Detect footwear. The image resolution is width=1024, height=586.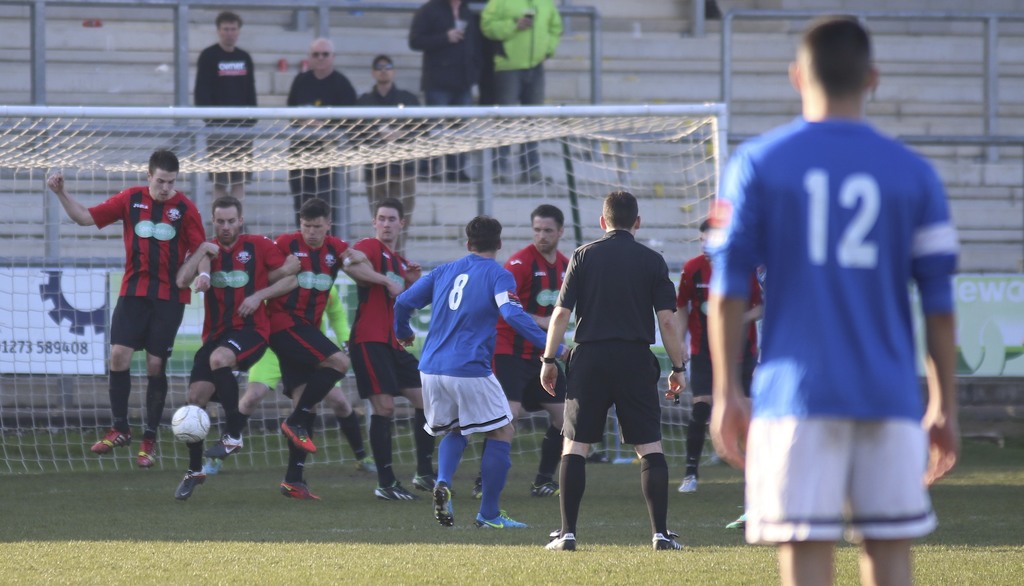
left=531, top=479, right=569, bottom=505.
